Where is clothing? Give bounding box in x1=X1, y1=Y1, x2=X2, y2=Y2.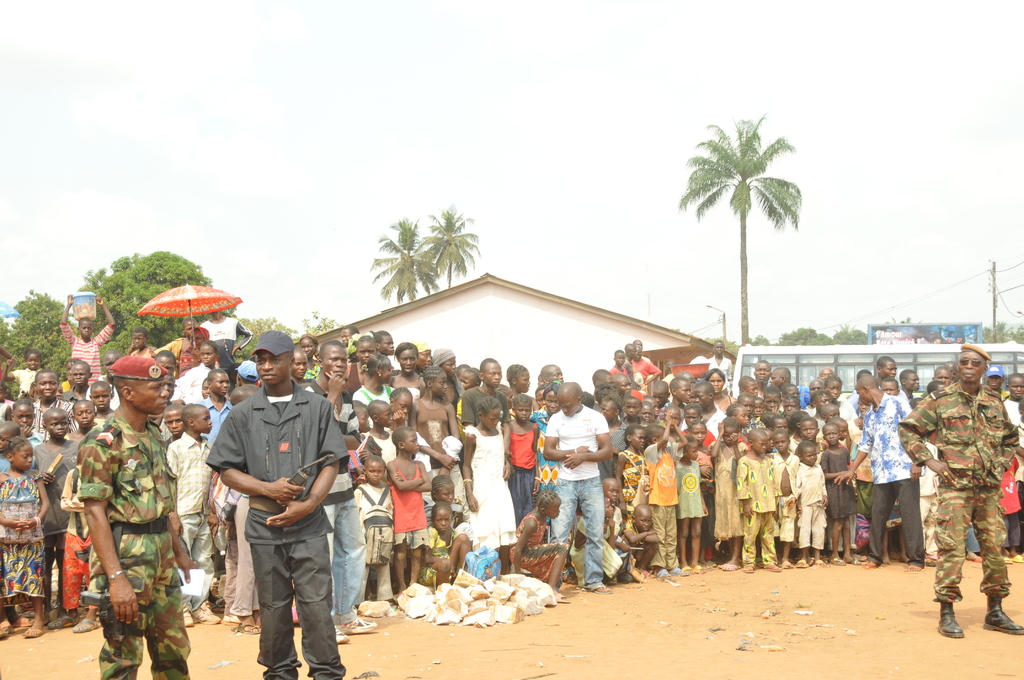
x1=179, y1=360, x2=207, y2=400.
